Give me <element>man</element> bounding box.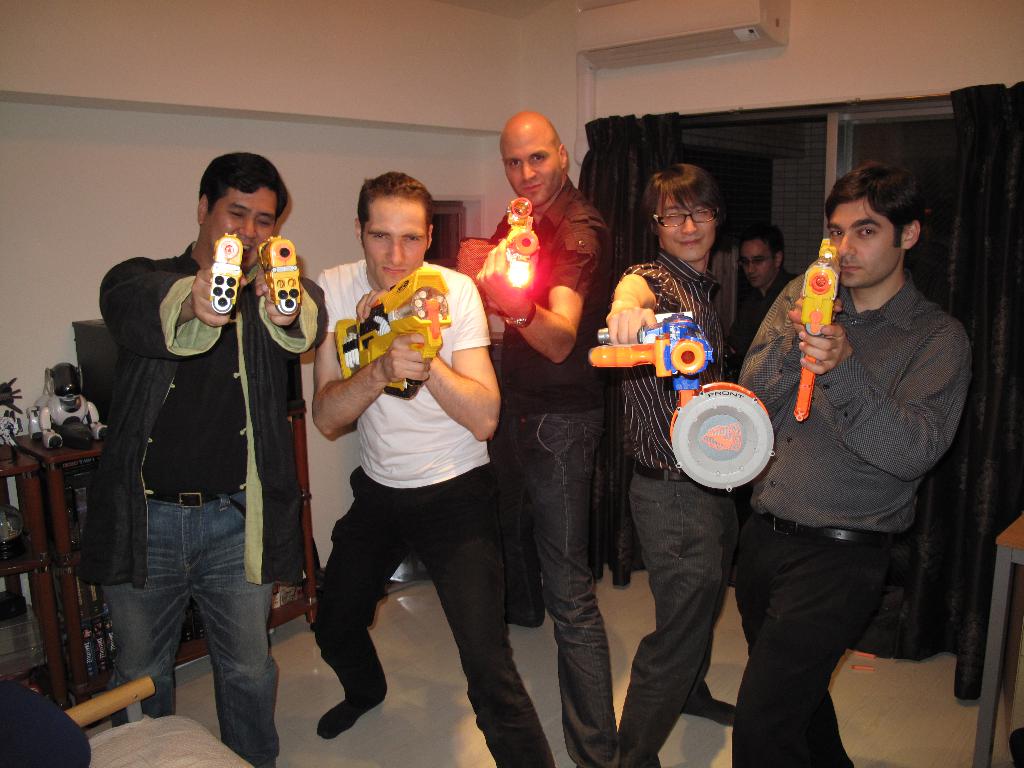
pyautogui.locateOnScreen(77, 158, 316, 747).
